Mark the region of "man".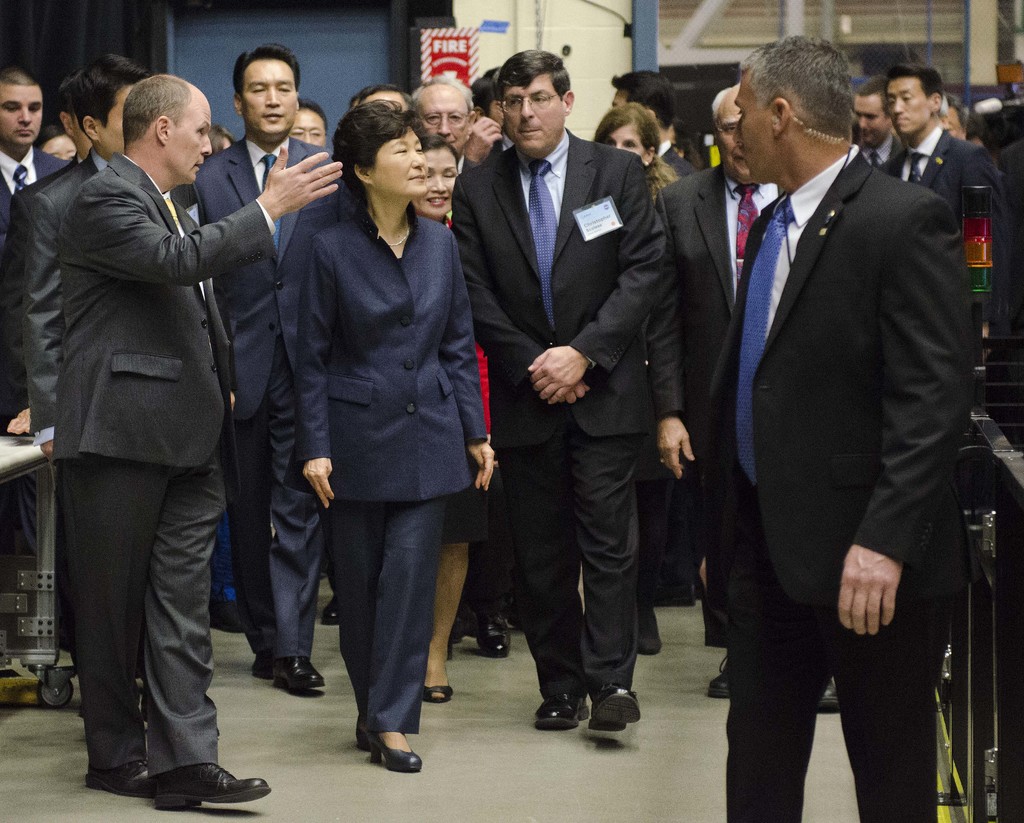
Region: {"left": 851, "top": 75, "right": 902, "bottom": 175}.
